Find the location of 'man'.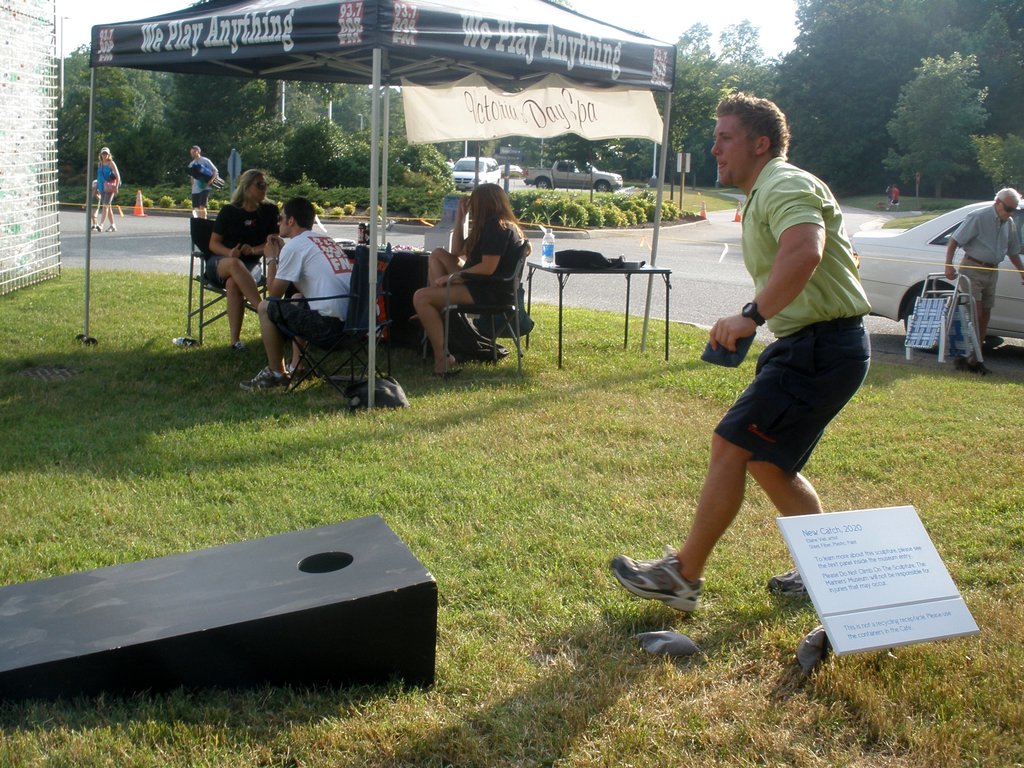
Location: 943,188,1023,371.
